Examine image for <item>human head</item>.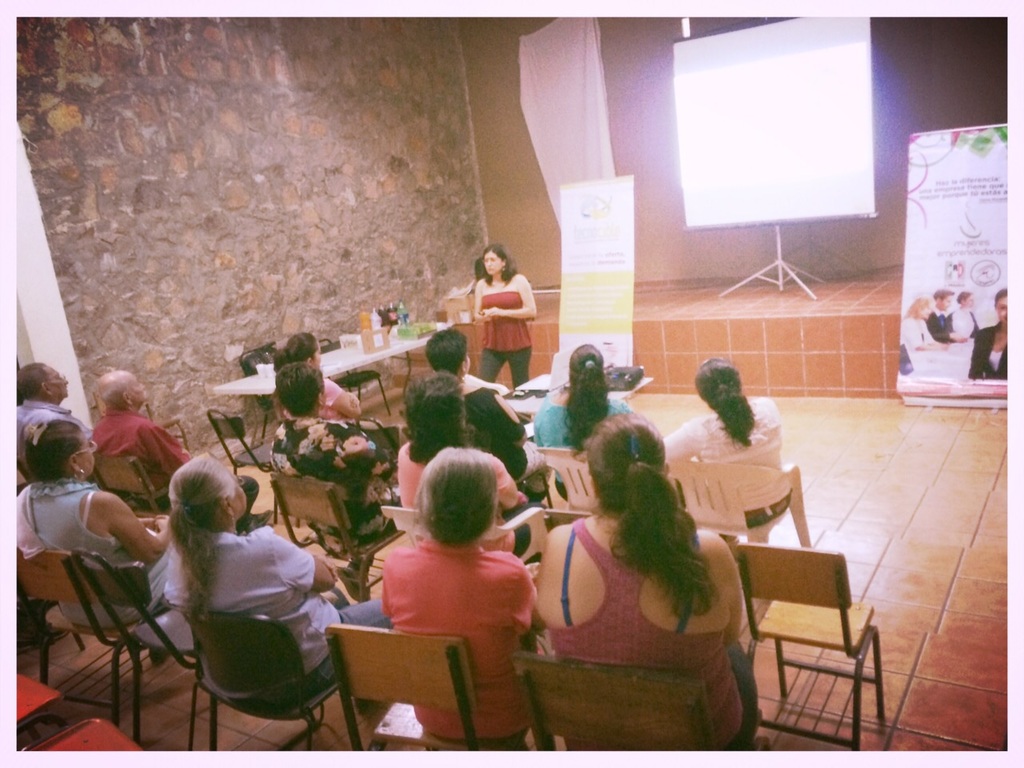
Examination result: x1=692 y1=357 x2=744 y2=409.
